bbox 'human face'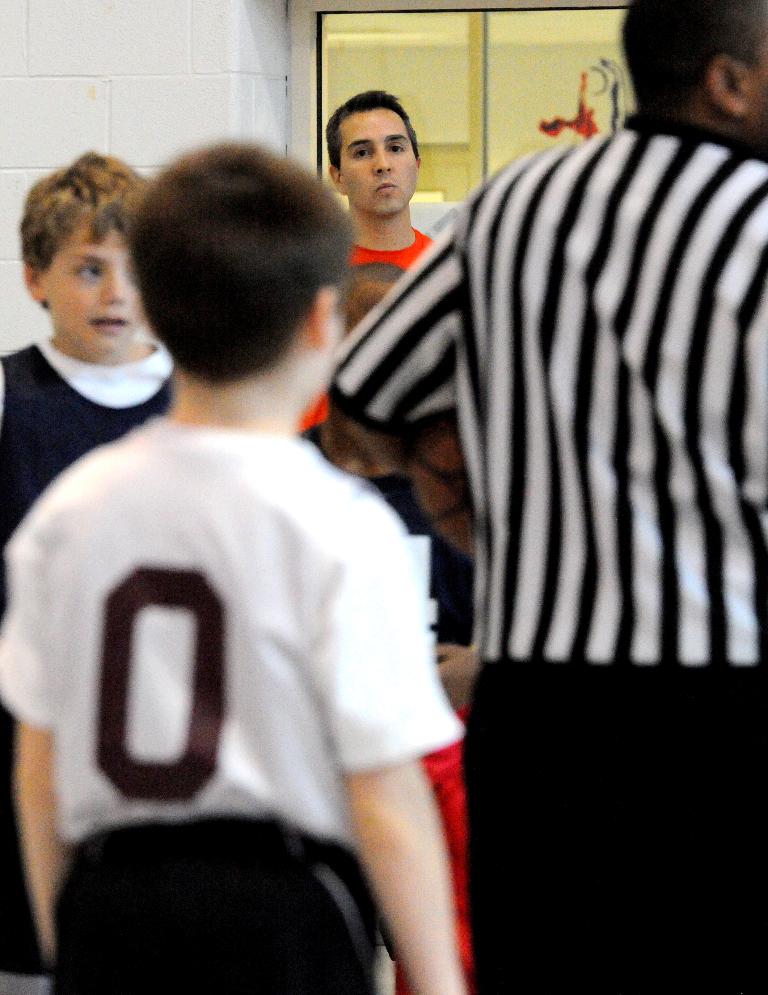
box=[45, 217, 143, 354]
